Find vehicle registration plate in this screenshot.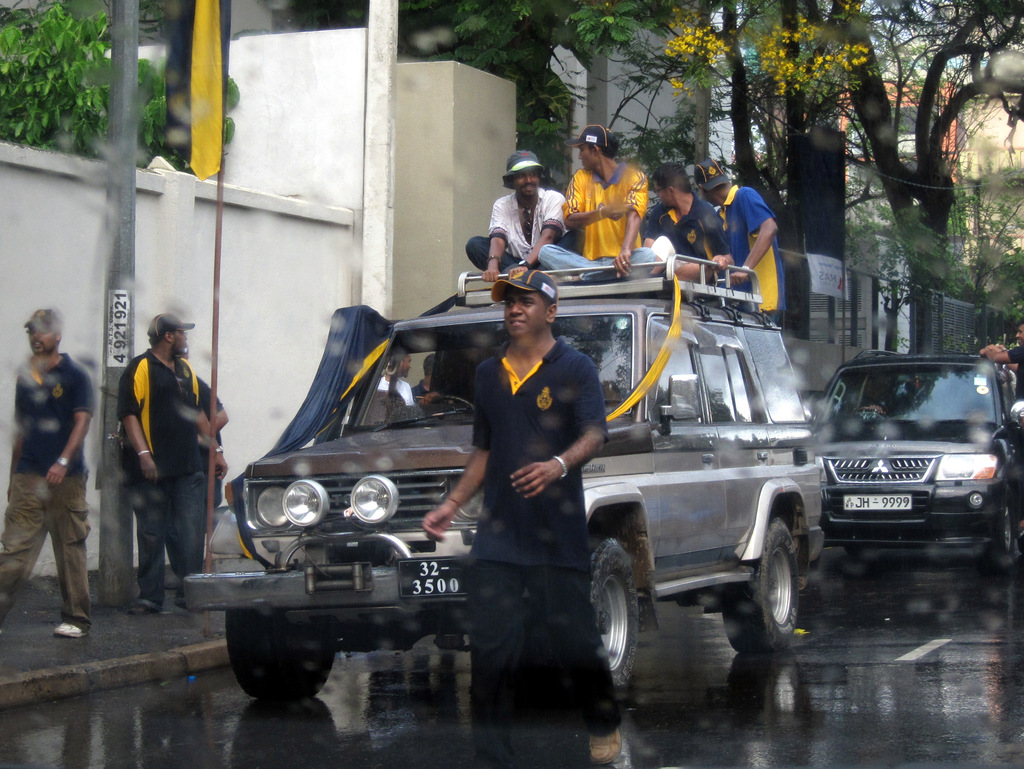
The bounding box for vehicle registration plate is left=398, top=557, right=473, bottom=603.
